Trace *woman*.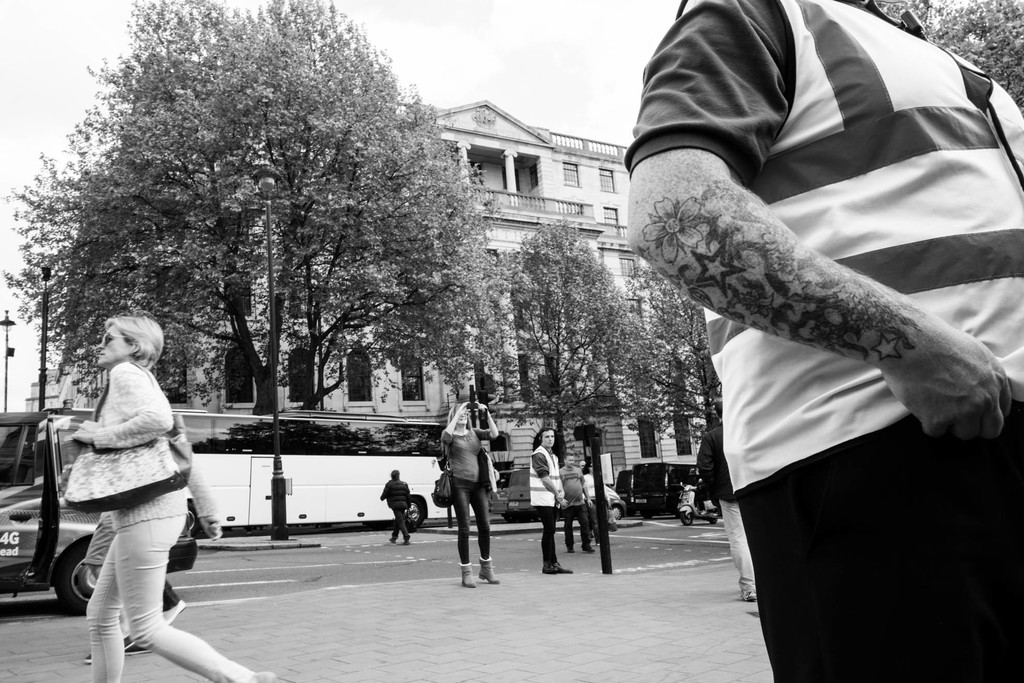
Traced to (529,427,575,574).
